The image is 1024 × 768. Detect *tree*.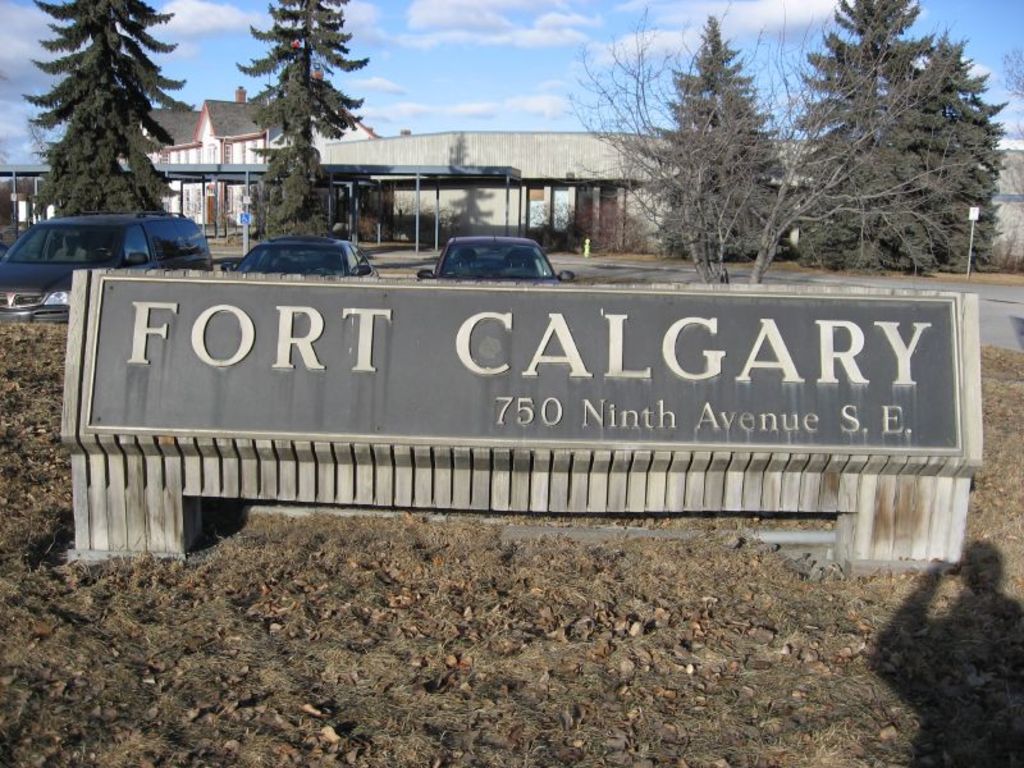
Detection: x1=228 y1=0 x2=371 y2=239.
